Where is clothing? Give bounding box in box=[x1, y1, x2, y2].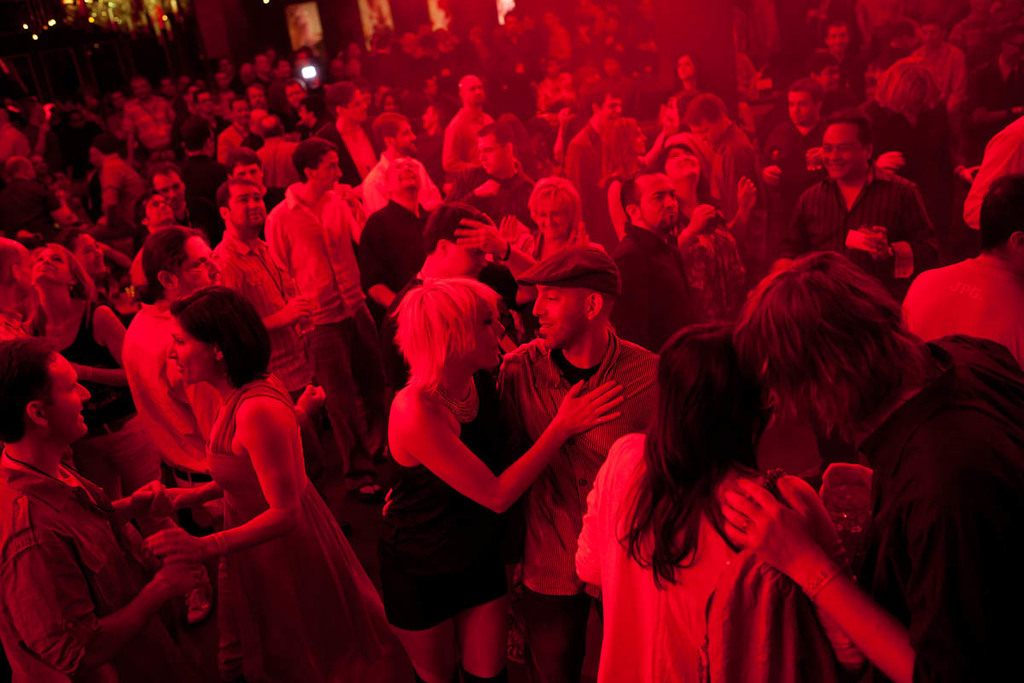
box=[864, 339, 1023, 682].
